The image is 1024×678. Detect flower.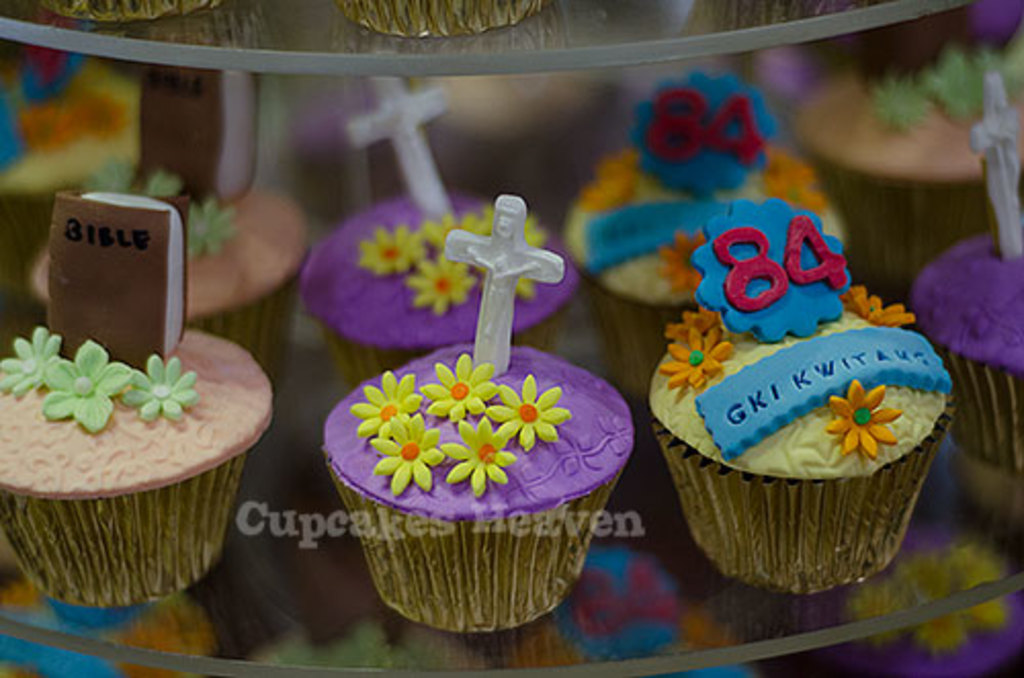
Detection: [x1=416, y1=350, x2=504, y2=426].
